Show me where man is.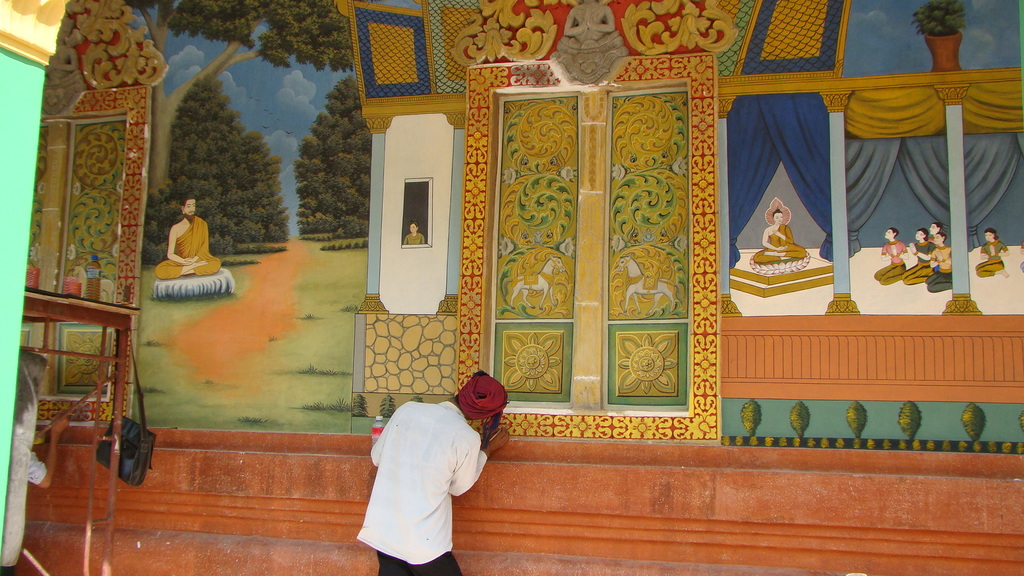
man is at <box>750,209,806,266</box>.
